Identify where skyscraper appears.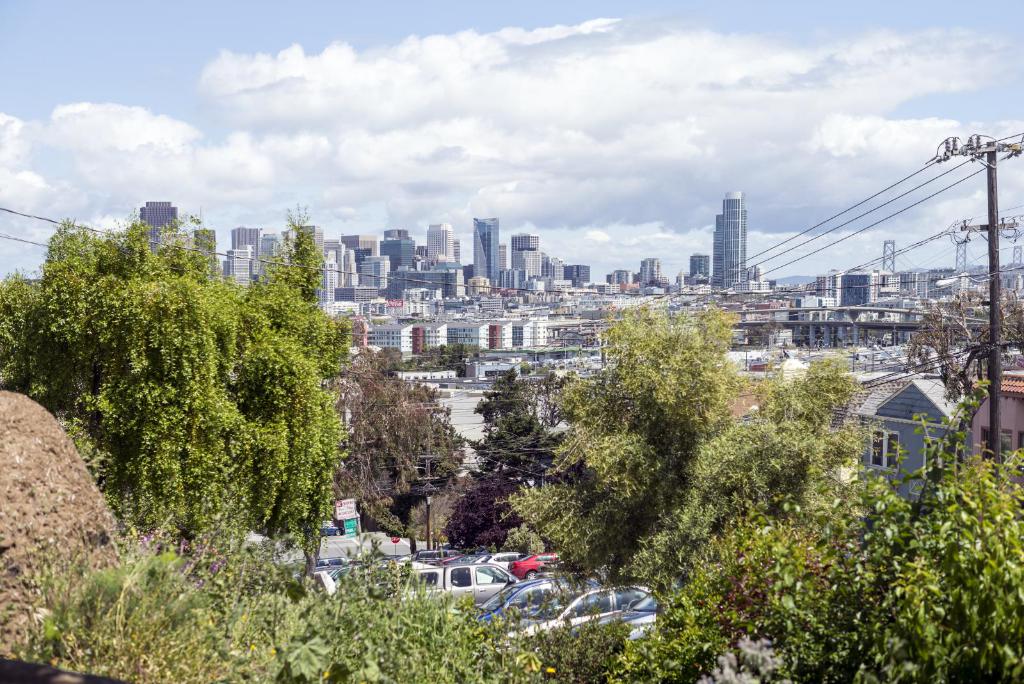
Appears at pyautogui.locateOnScreen(470, 217, 499, 289).
